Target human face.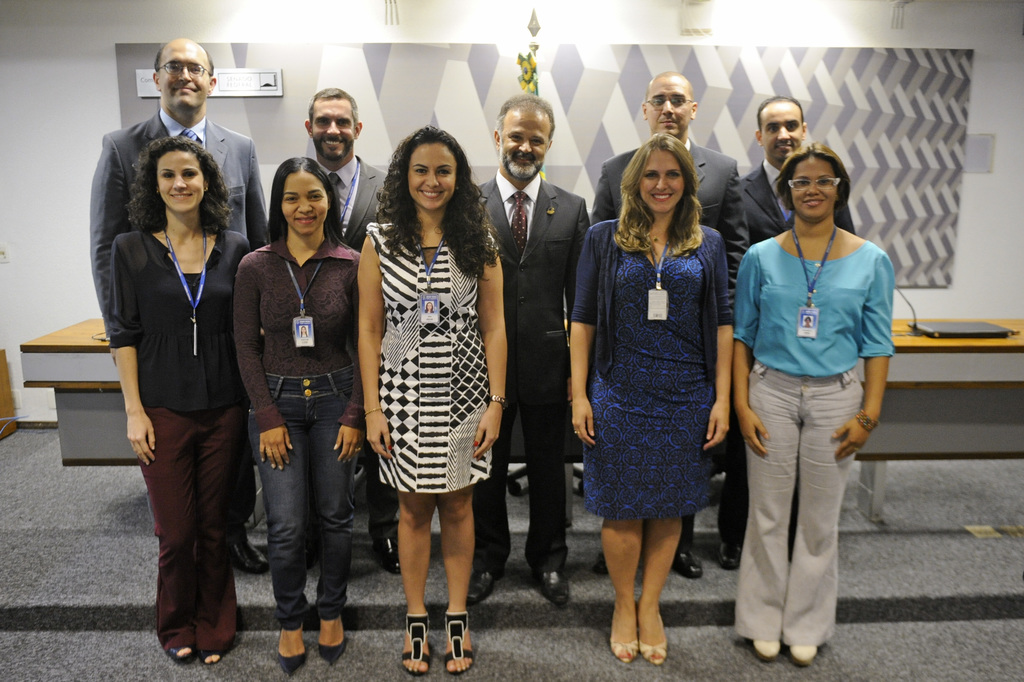
Target region: pyautogui.locateOnScreen(760, 105, 800, 163).
